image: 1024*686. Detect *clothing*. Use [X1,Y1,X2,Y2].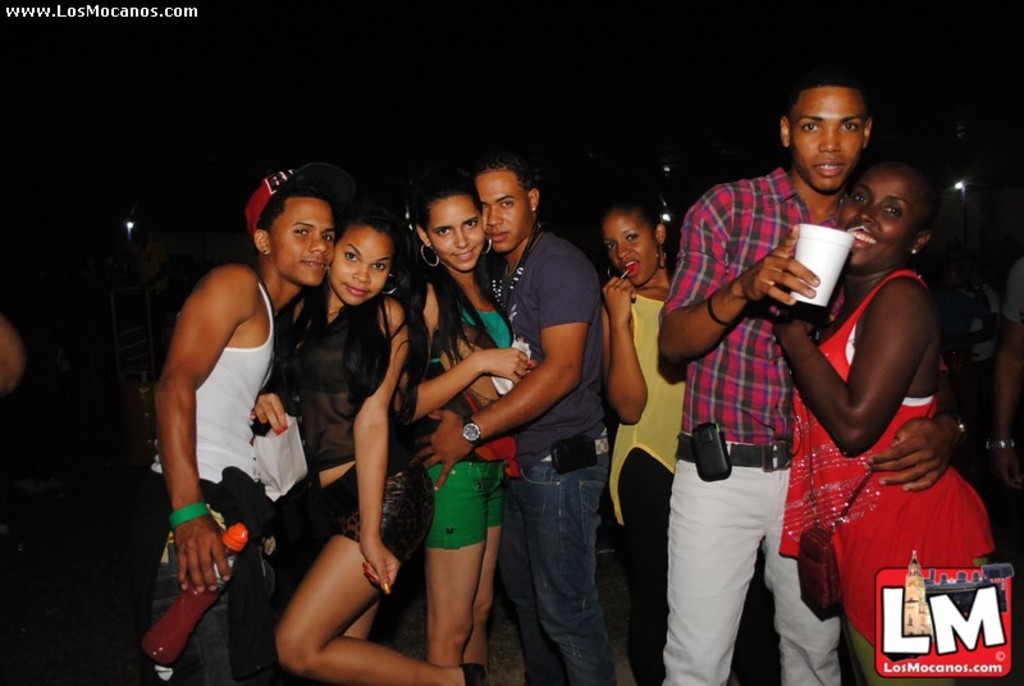
[251,297,435,568].
